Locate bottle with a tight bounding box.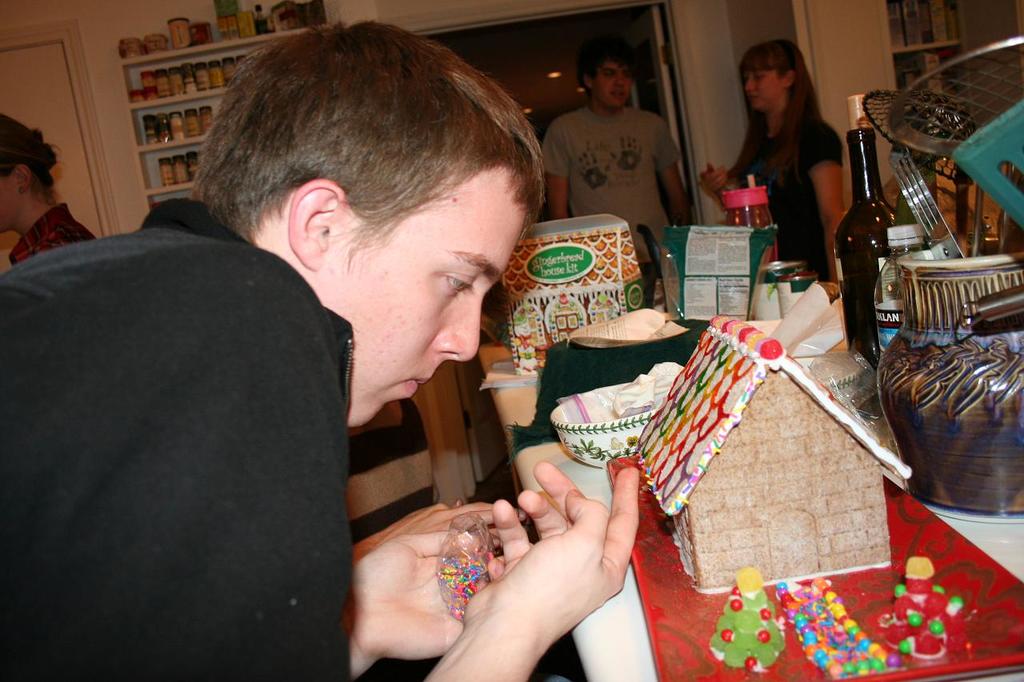
[left=829, top=129, right=916, bottom=354].
